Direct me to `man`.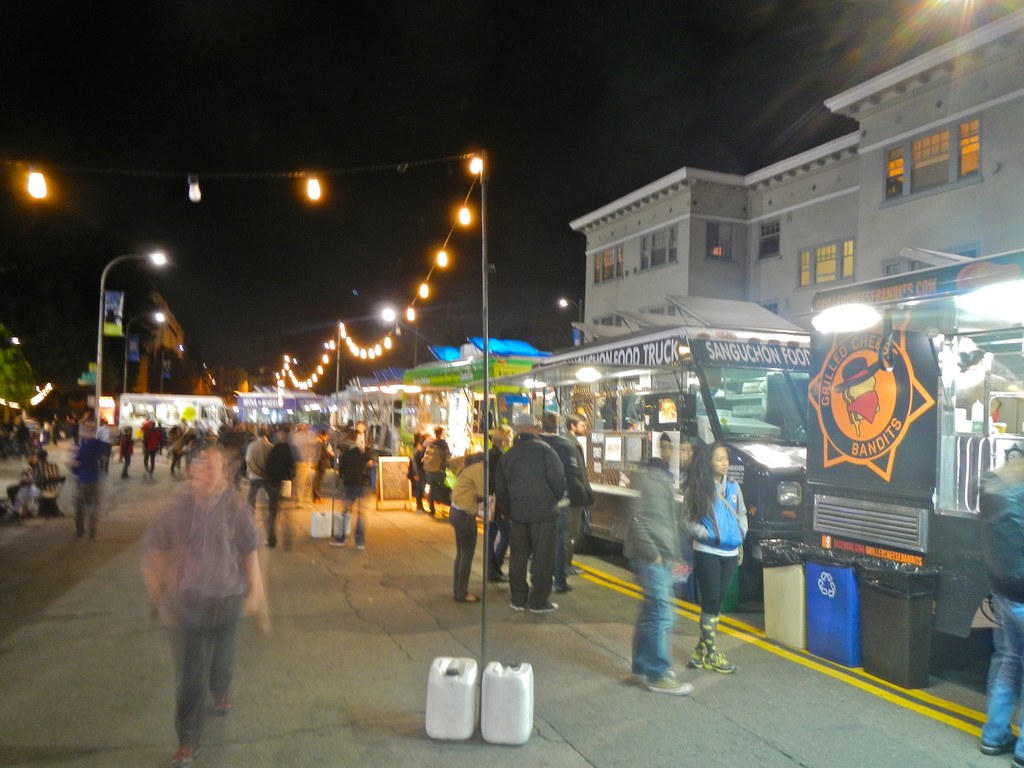
Direction: rect(268, 426, 298, 546).
